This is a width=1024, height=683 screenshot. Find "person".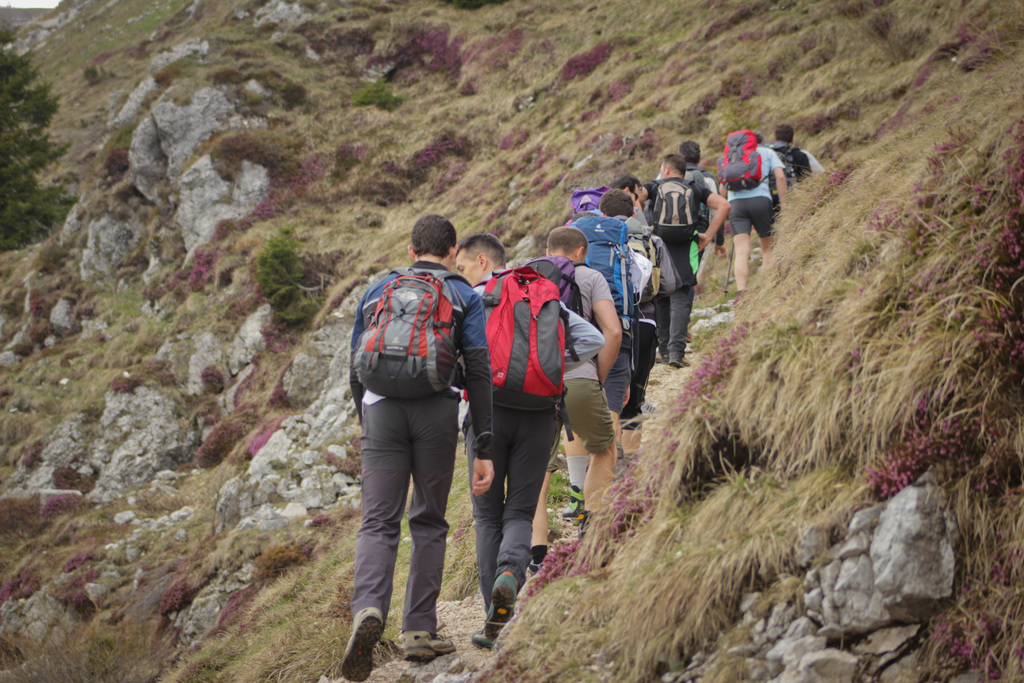
Bounding box: detection(714, 136, 796, 303).
